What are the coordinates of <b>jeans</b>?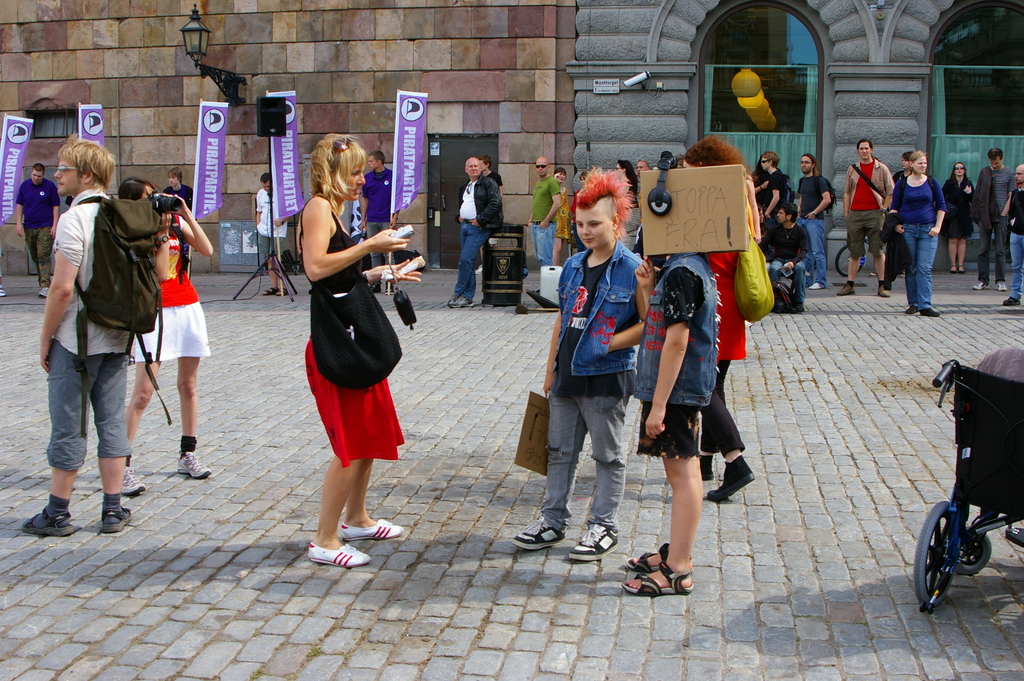
x1=968, y1=168, x2=1003, y2=235.
